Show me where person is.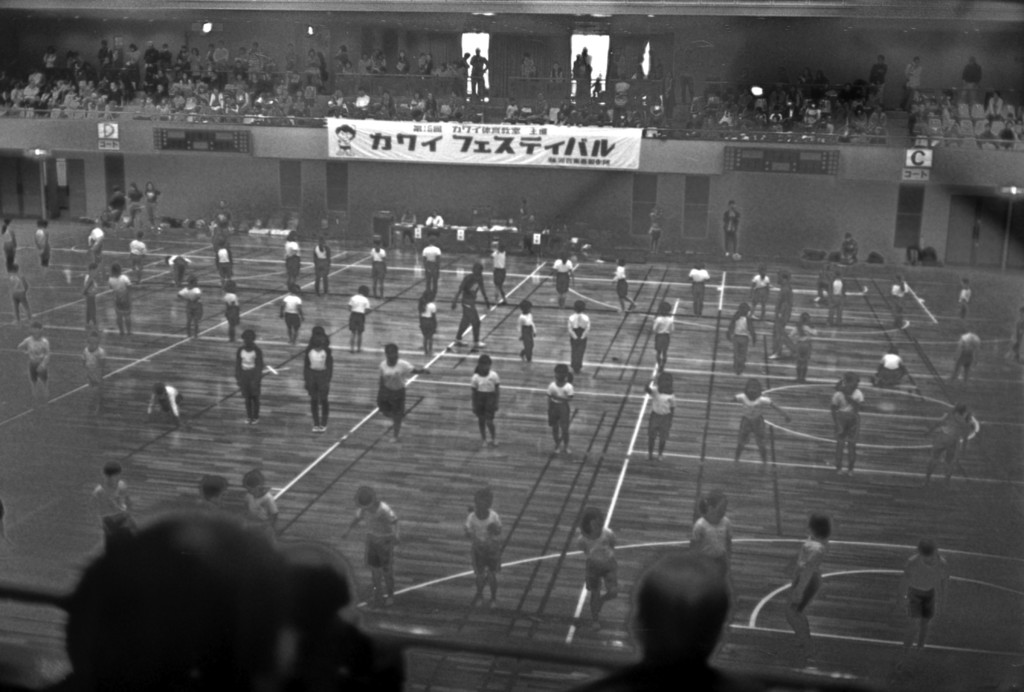
person is at x1=131, y1=237, x2=144, y2=291.
